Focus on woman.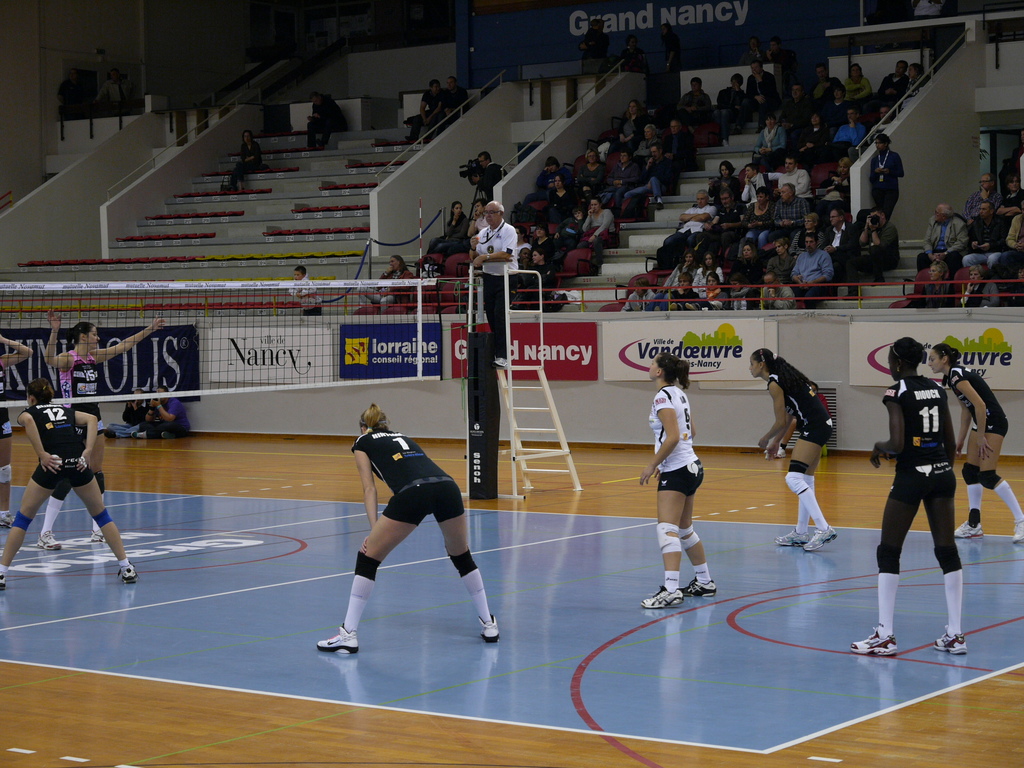
Focused at 746:344:839:563.
